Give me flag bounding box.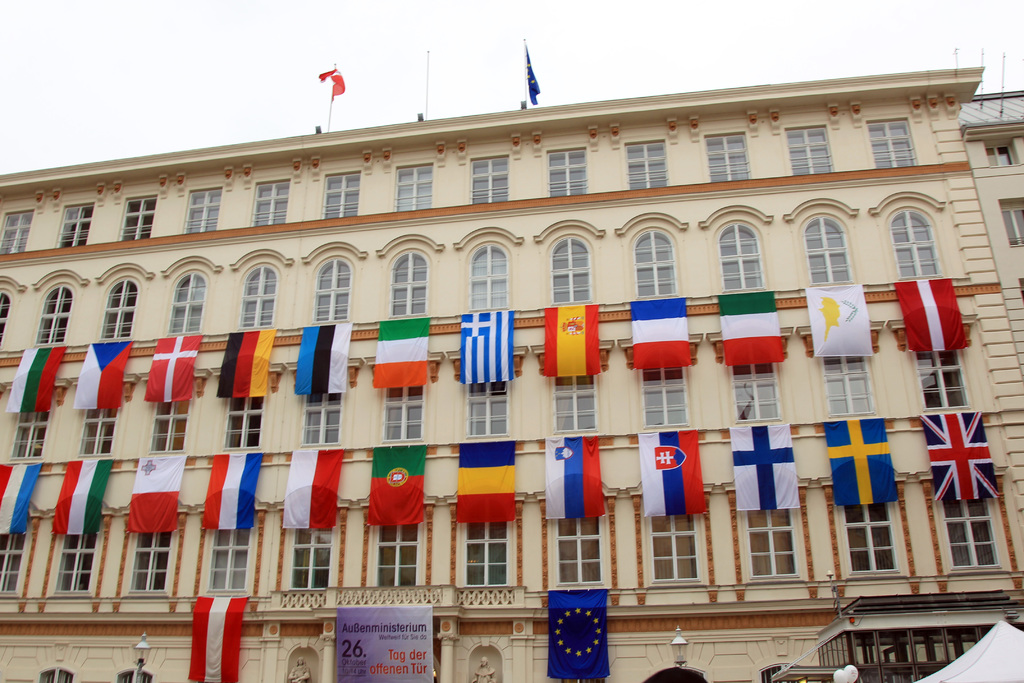
select_region(635, 425, 712, 521).
